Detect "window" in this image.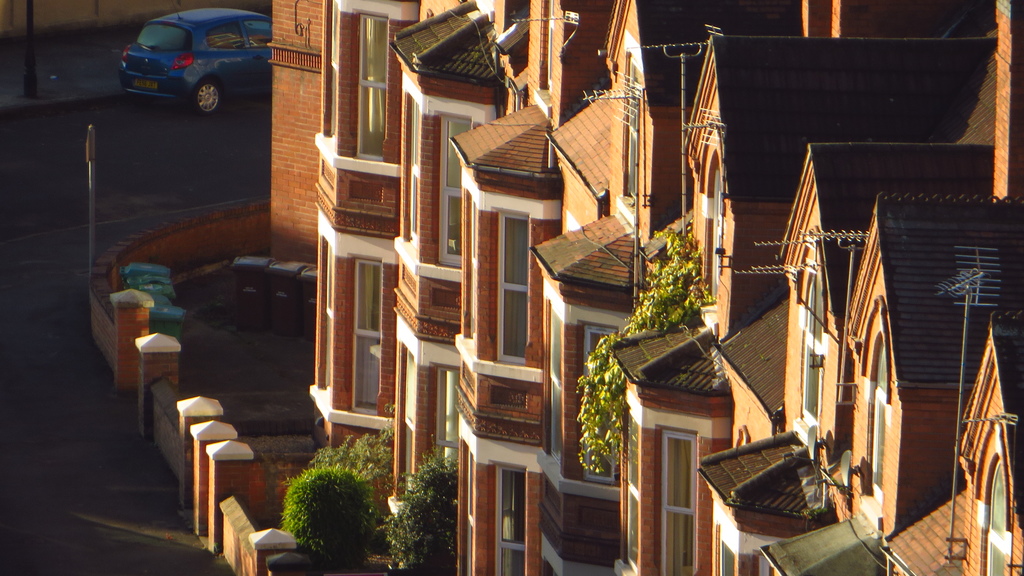
Detection: select_region(355, 11, 385, 159).
